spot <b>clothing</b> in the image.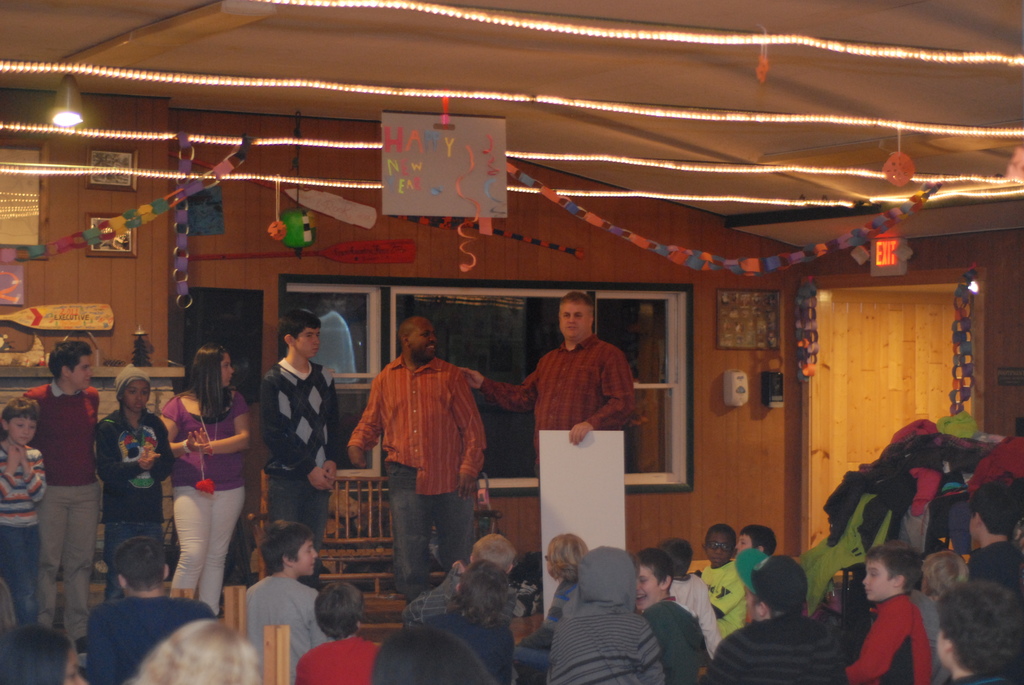
<b>clothing</b> found at bbox(0, 435, 46, 626).
